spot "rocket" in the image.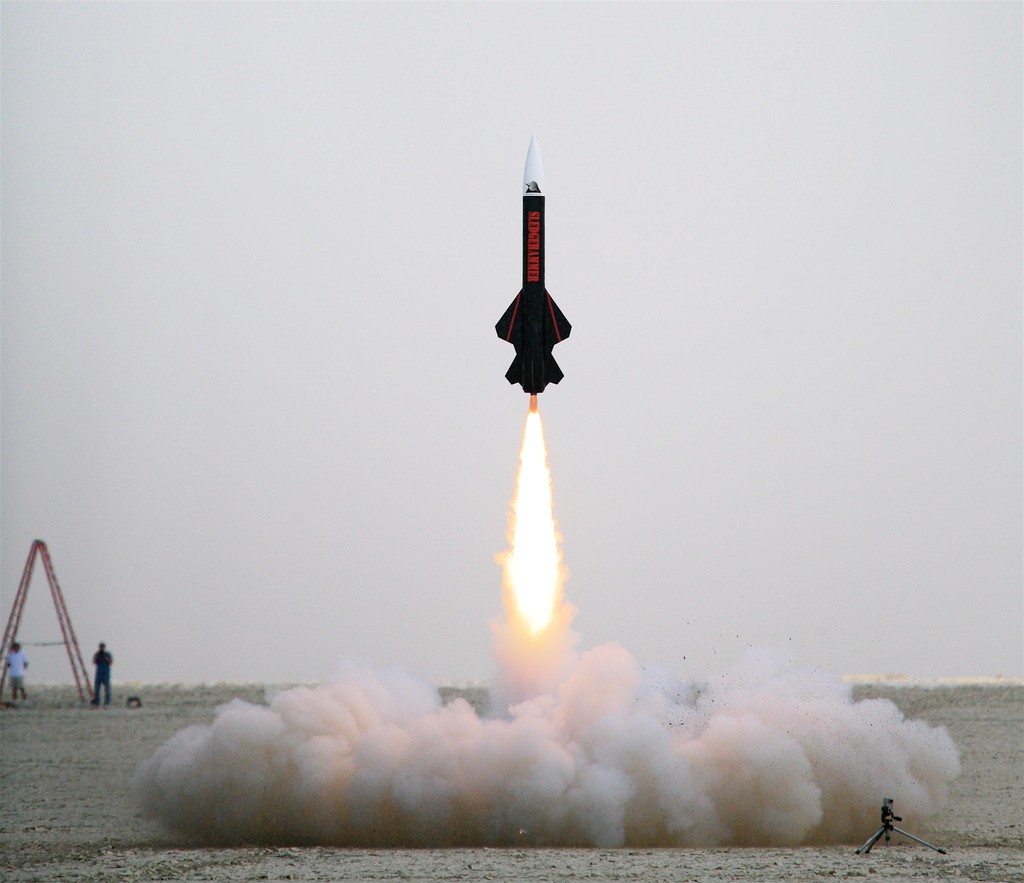
"rocket" found at region(484, 125, 564, 413).
